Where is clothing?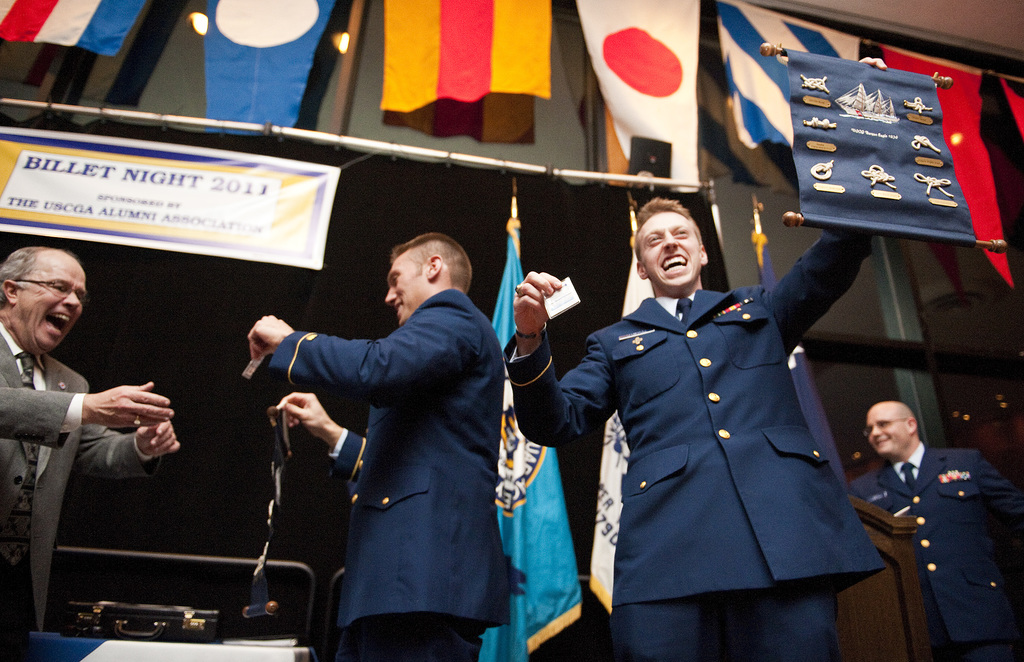
[0, 318, 149, 642].
